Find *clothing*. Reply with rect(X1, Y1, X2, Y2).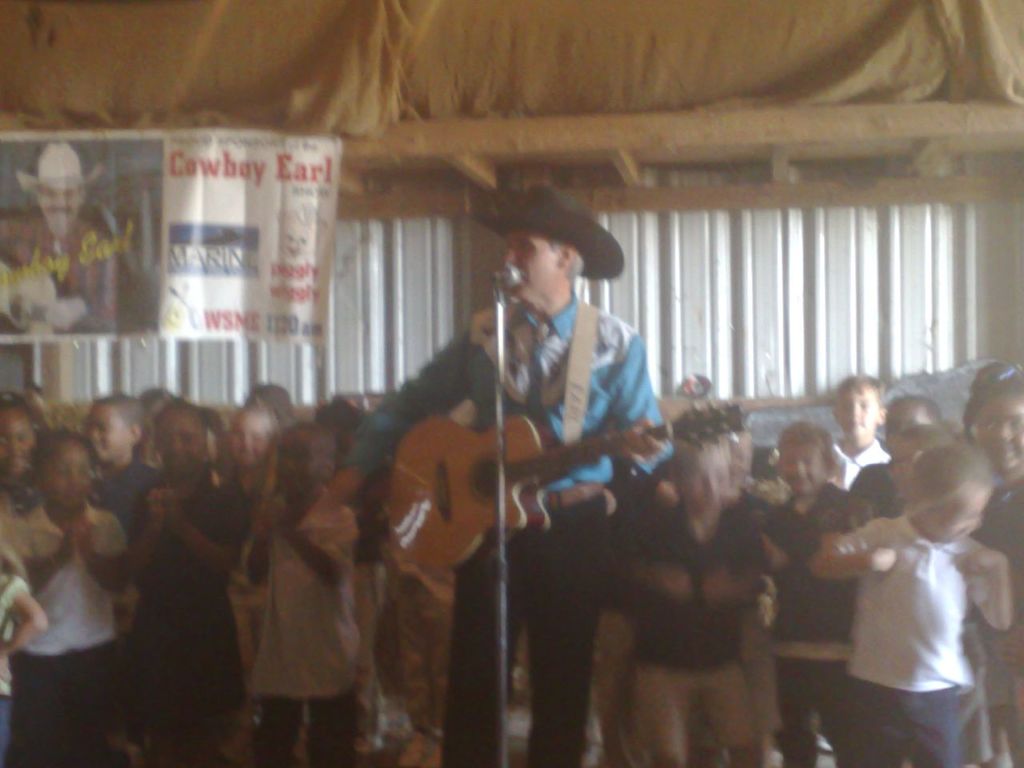
rect(118, 502, 237, 767).
